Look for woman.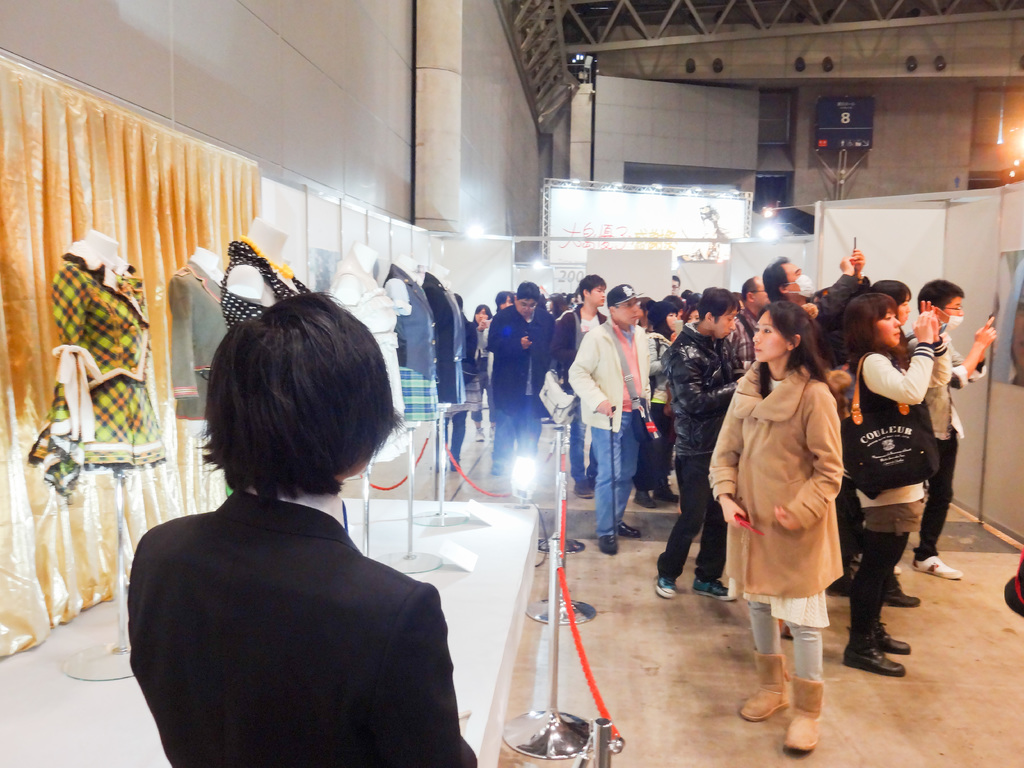
Found: x1=717, y1=309, x2=854, y2=685.
